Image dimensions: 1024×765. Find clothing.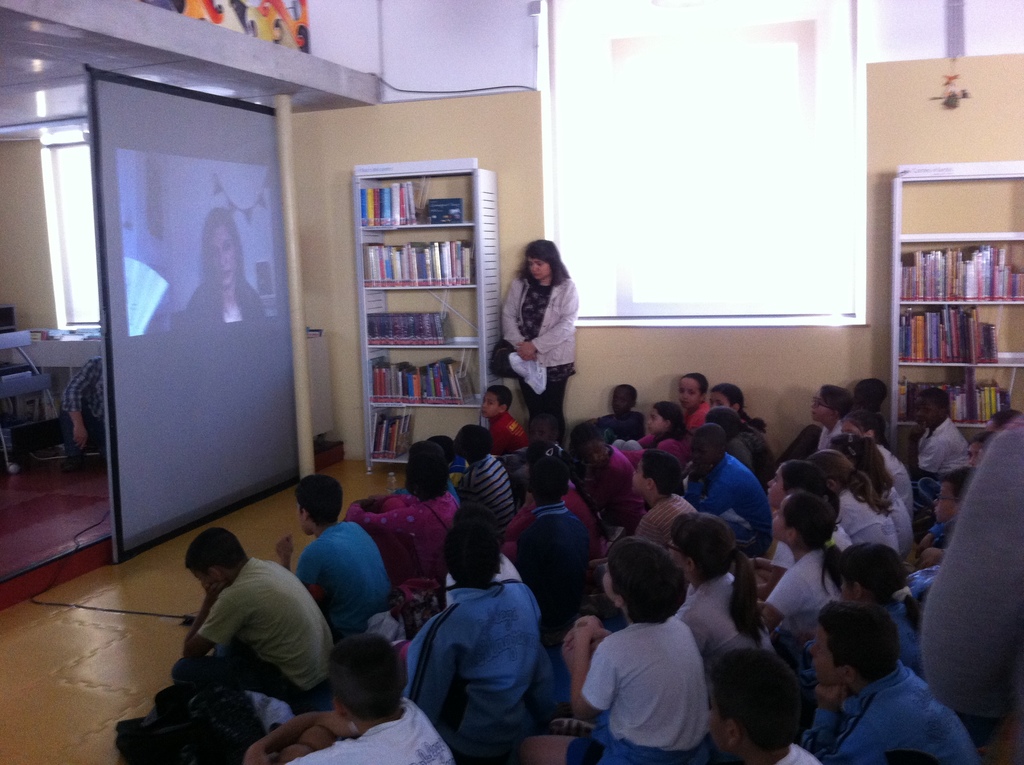
{"left": 502, "top": 270, "right": 582, "bottom": 442}.
